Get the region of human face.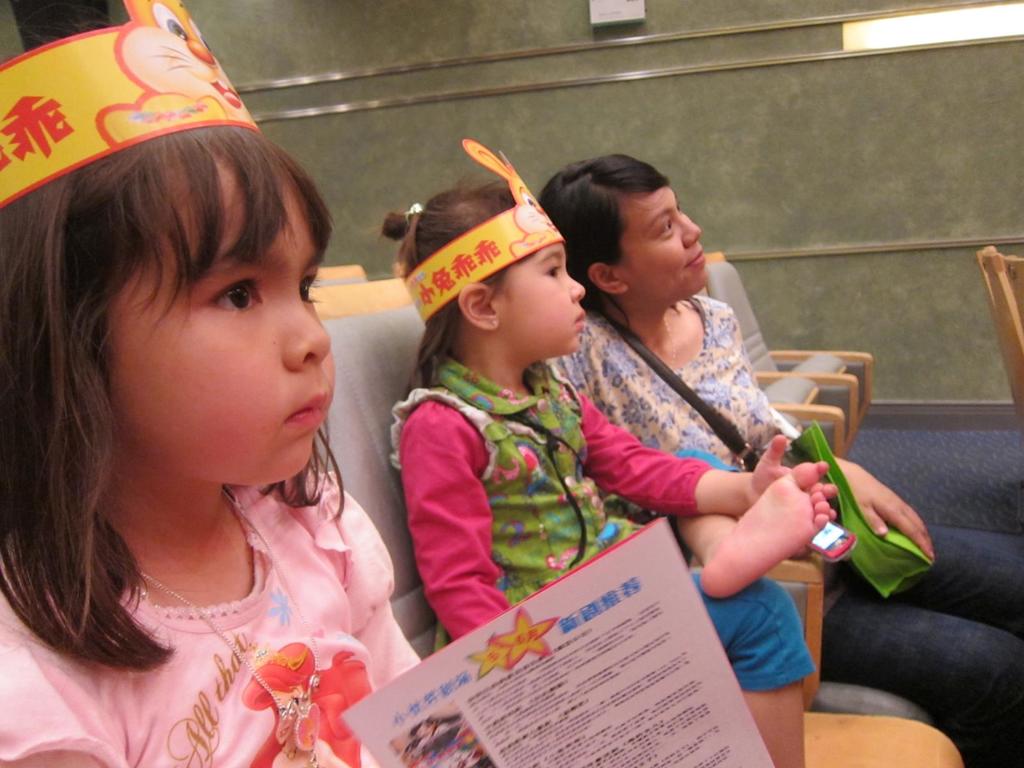
[493, 241, 586, 353].
